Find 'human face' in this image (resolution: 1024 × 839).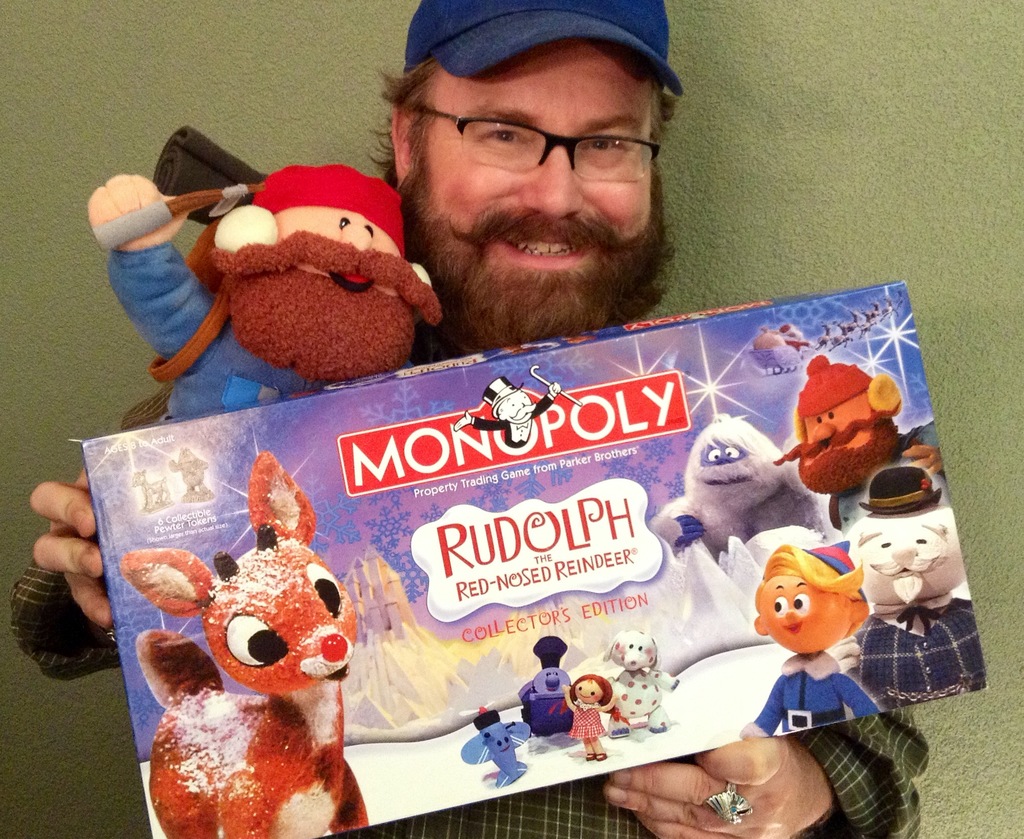
(left=854, top=525, right=963, bottom=605).
